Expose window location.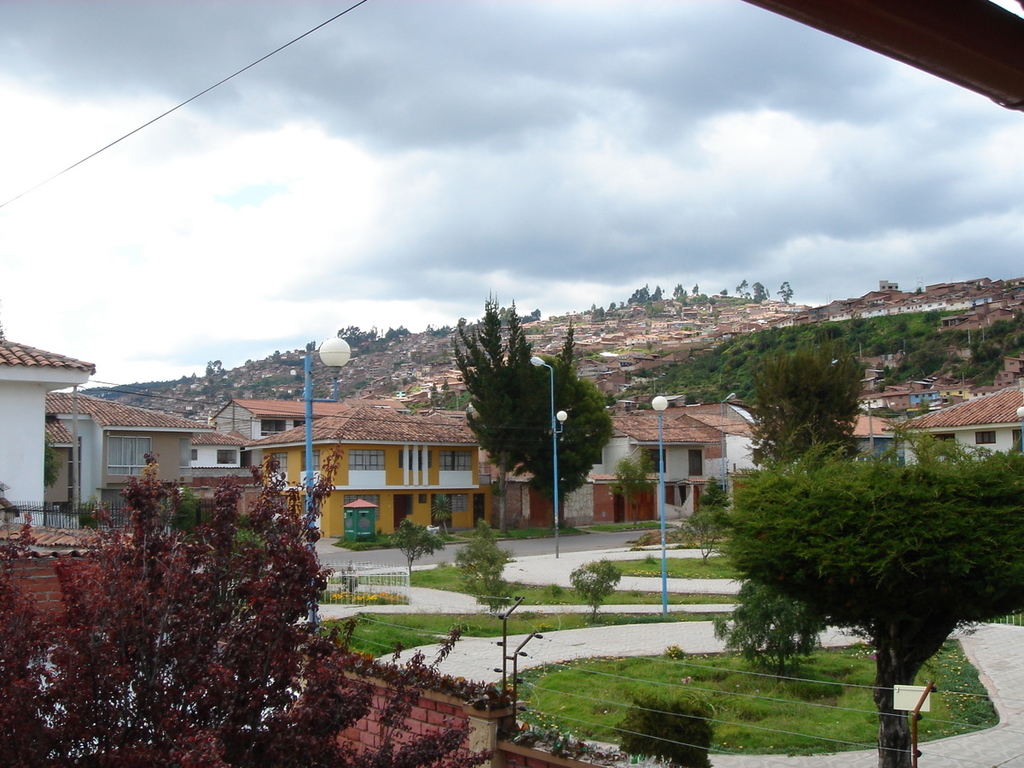
Exposed at [1015, 432, 1022, 446].
